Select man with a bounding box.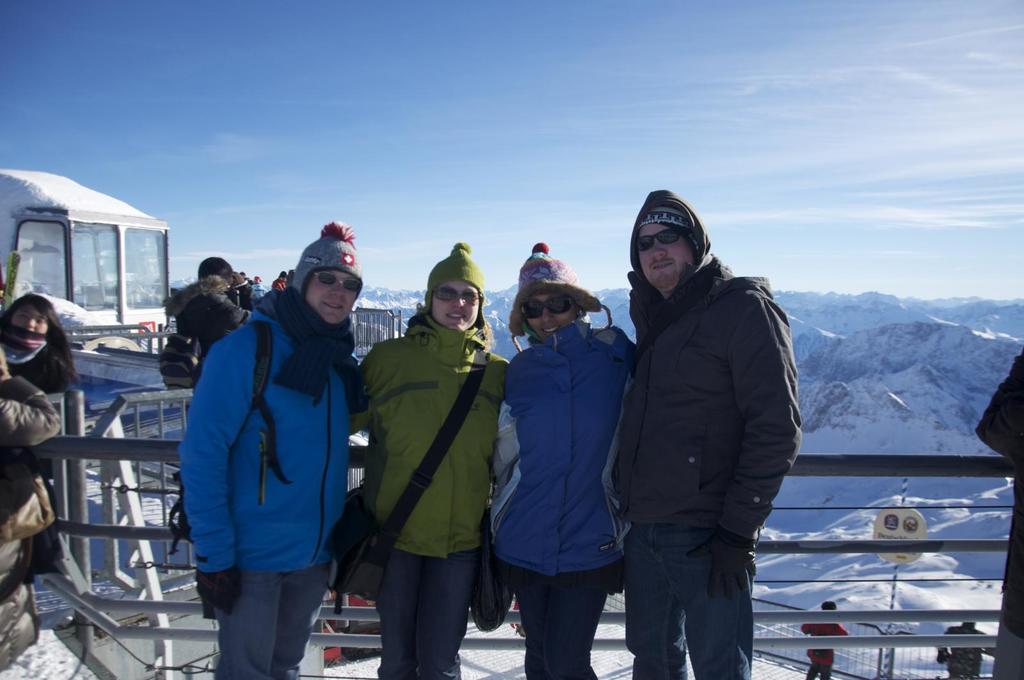
<bbox>799, 601, 850, 679</bbox>.
